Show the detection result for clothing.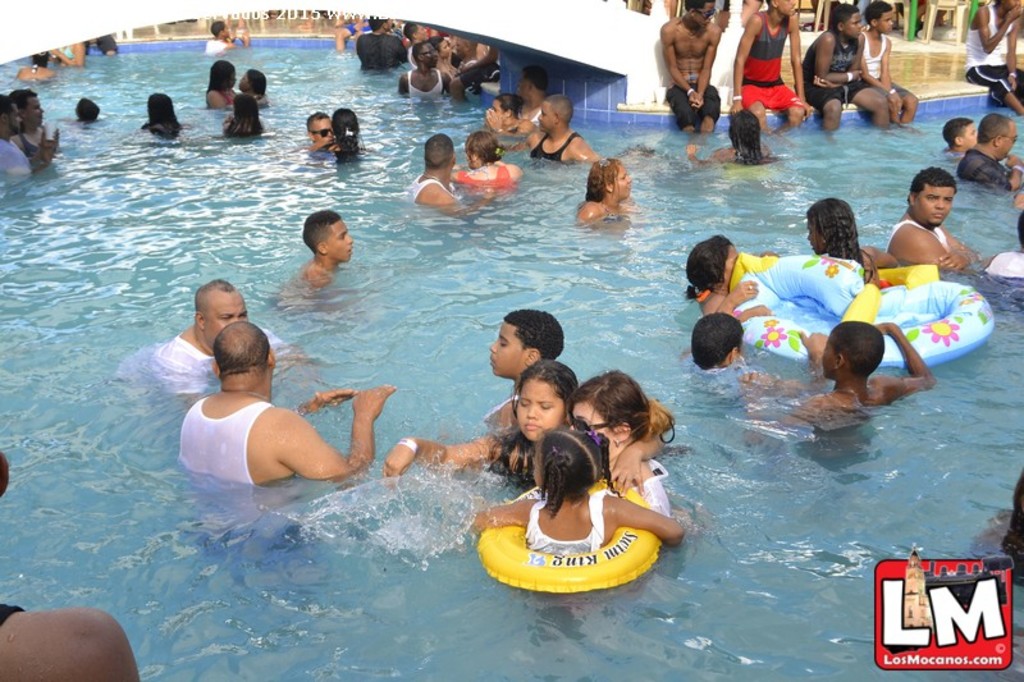
detection(739, 1, 796, 106).
